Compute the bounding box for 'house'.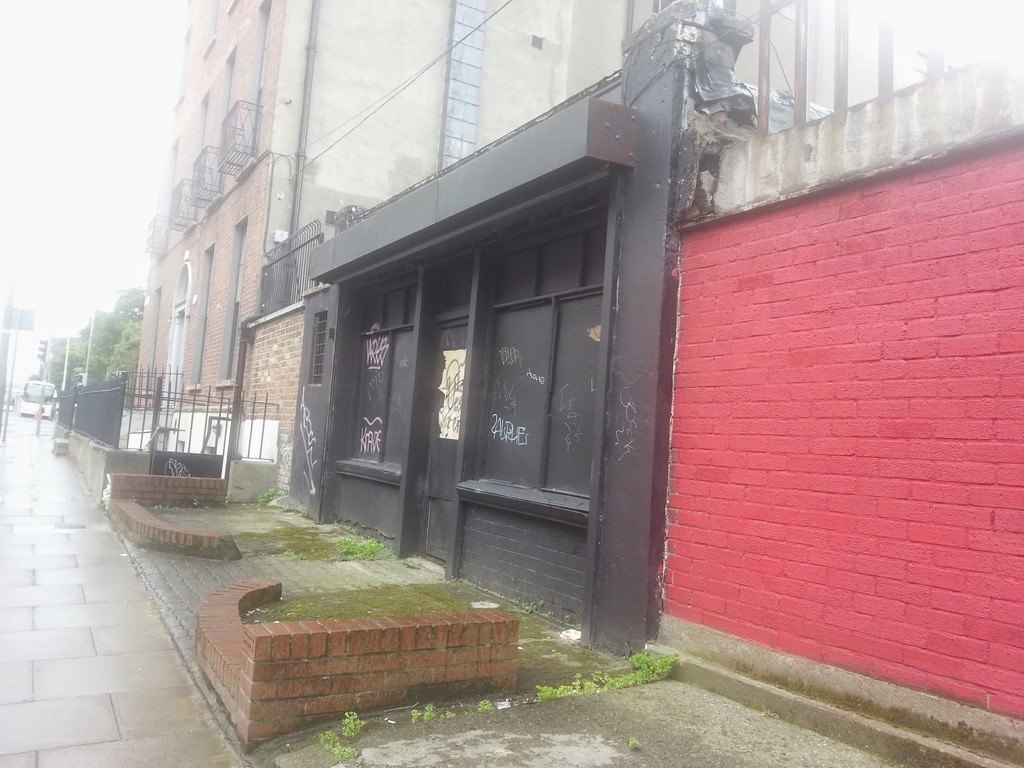
crop(289, 36, 696, 667).
